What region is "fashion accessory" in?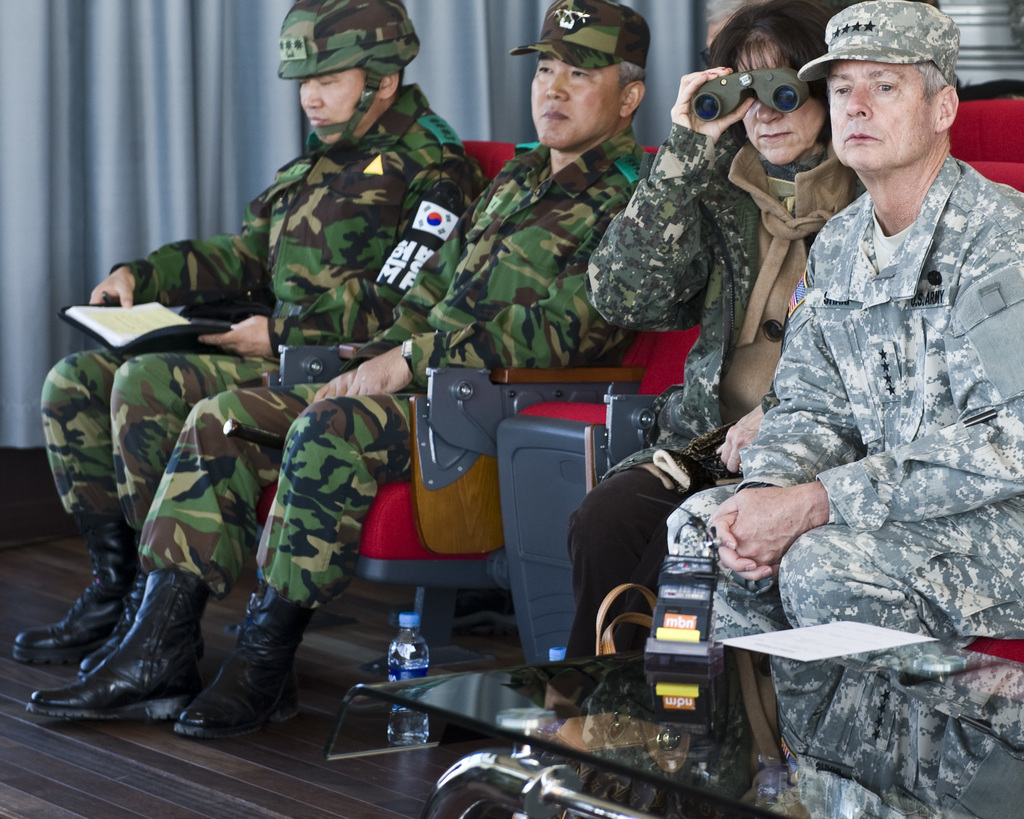
[left=173, top=573, right=319, bottom=742].
